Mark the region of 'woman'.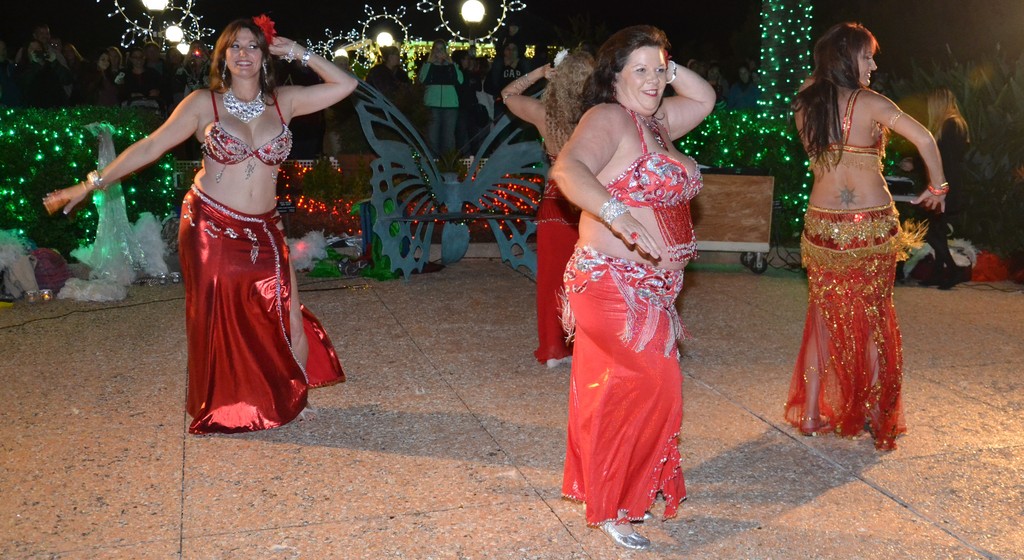
Region: Rect(366, 45, 415, 95).
